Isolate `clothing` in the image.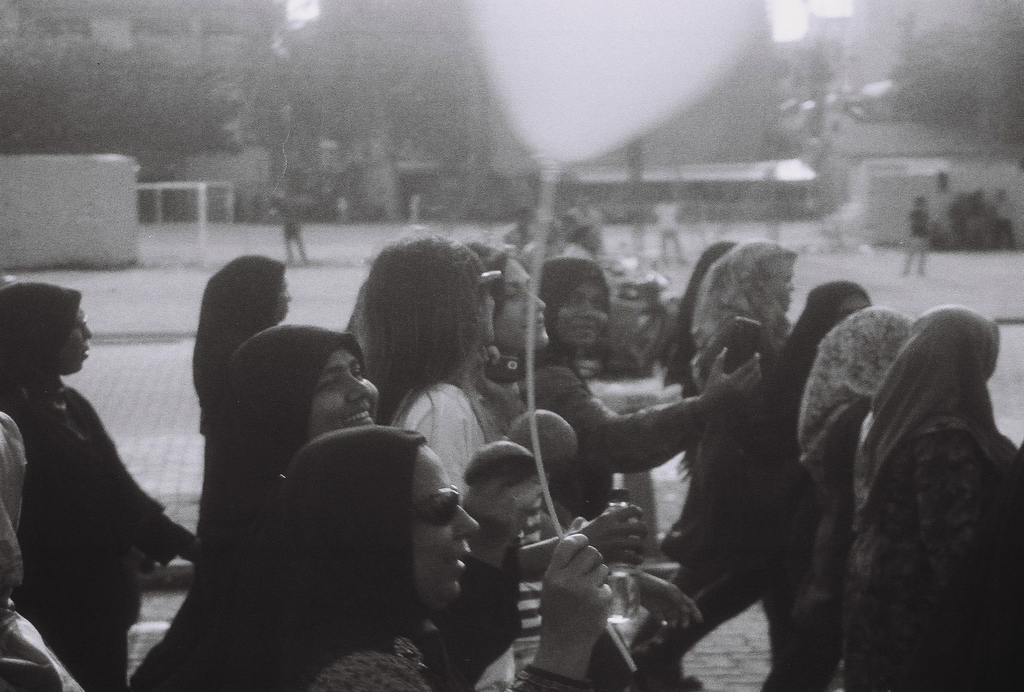
Isolated region: [396, 377, 482, 495].
